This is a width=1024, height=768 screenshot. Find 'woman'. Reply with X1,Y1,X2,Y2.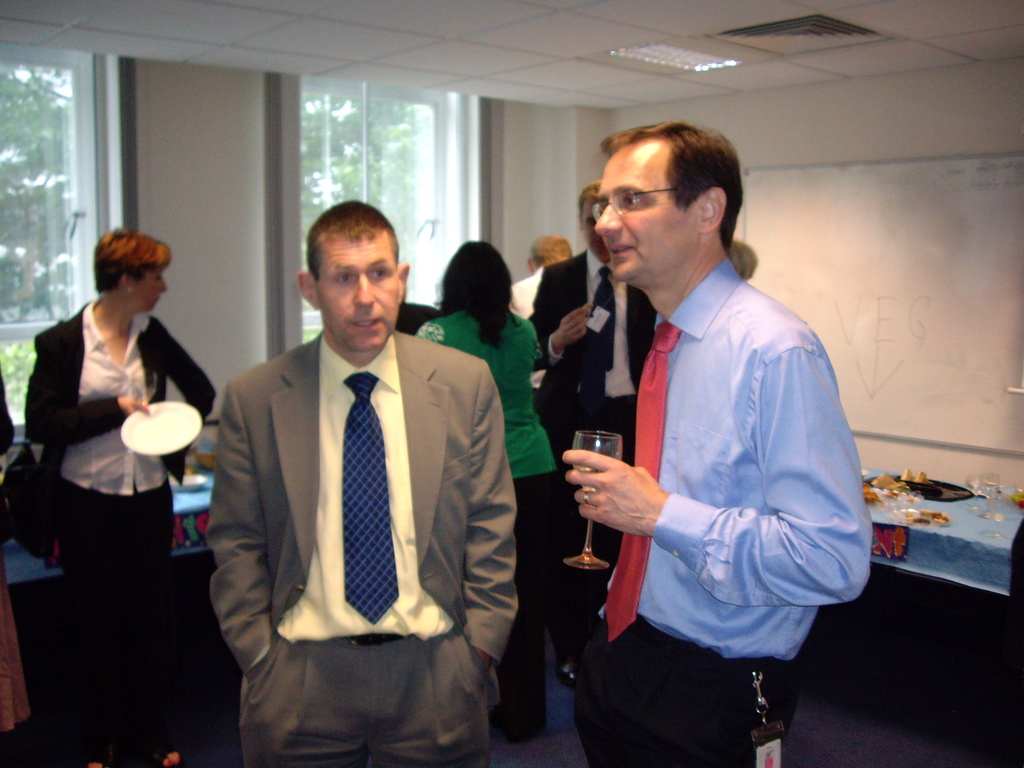
22,196,206,724.
